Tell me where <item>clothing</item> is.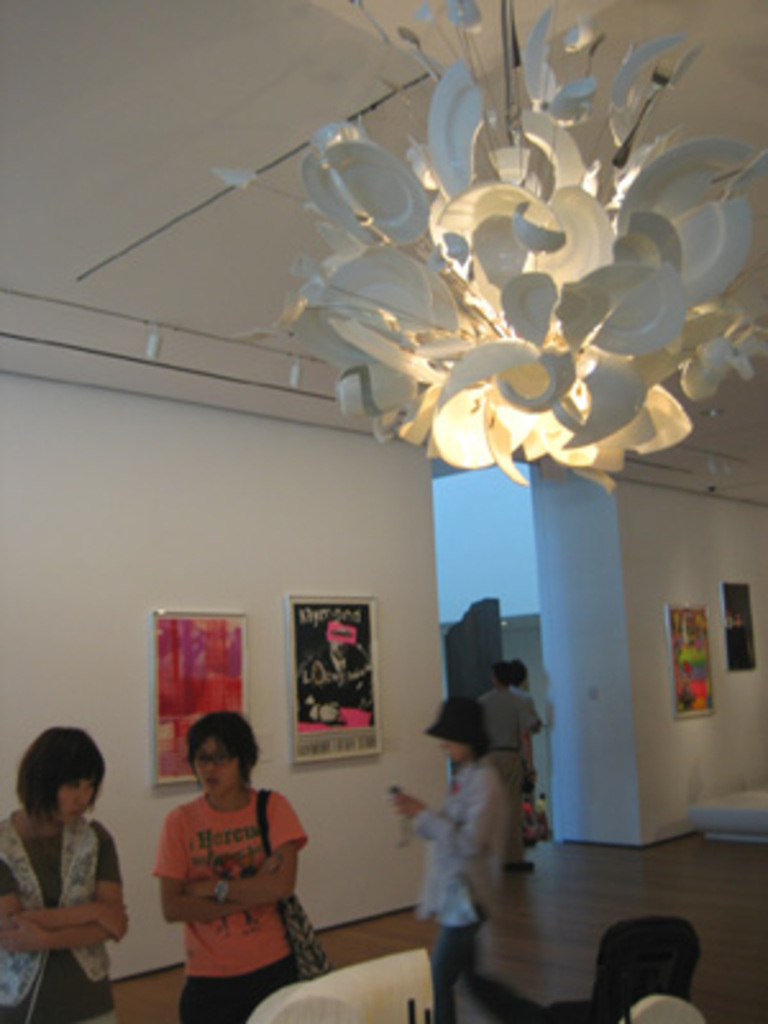
<item>clothing</item> is at [left=481, top=691, right=527, bottom=858].
